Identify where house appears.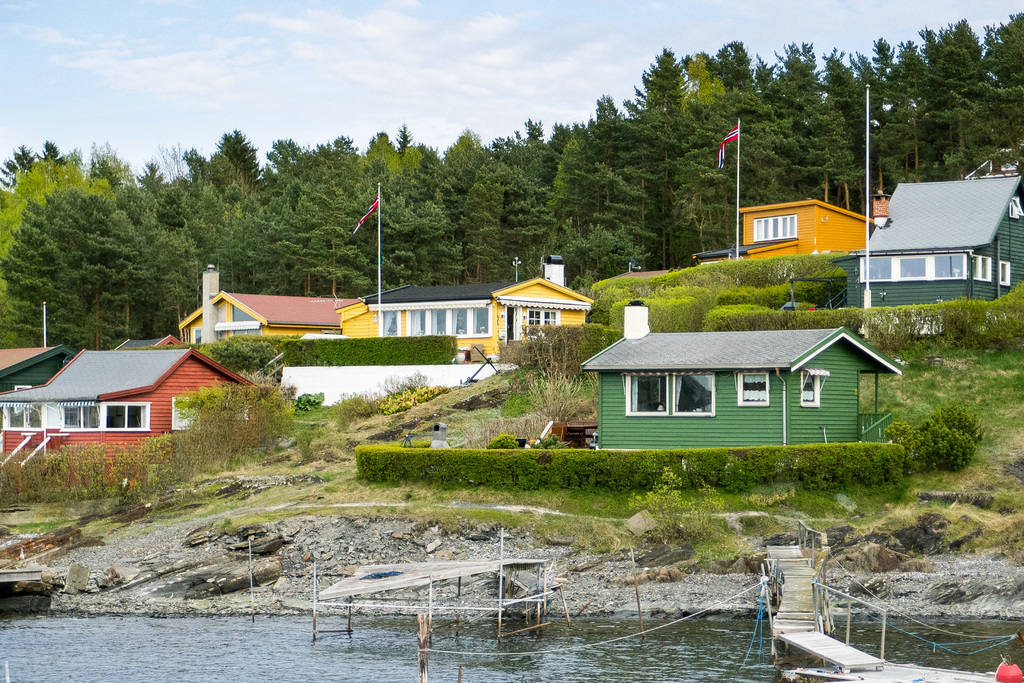
Appears at [569, 313, 899, 473].
